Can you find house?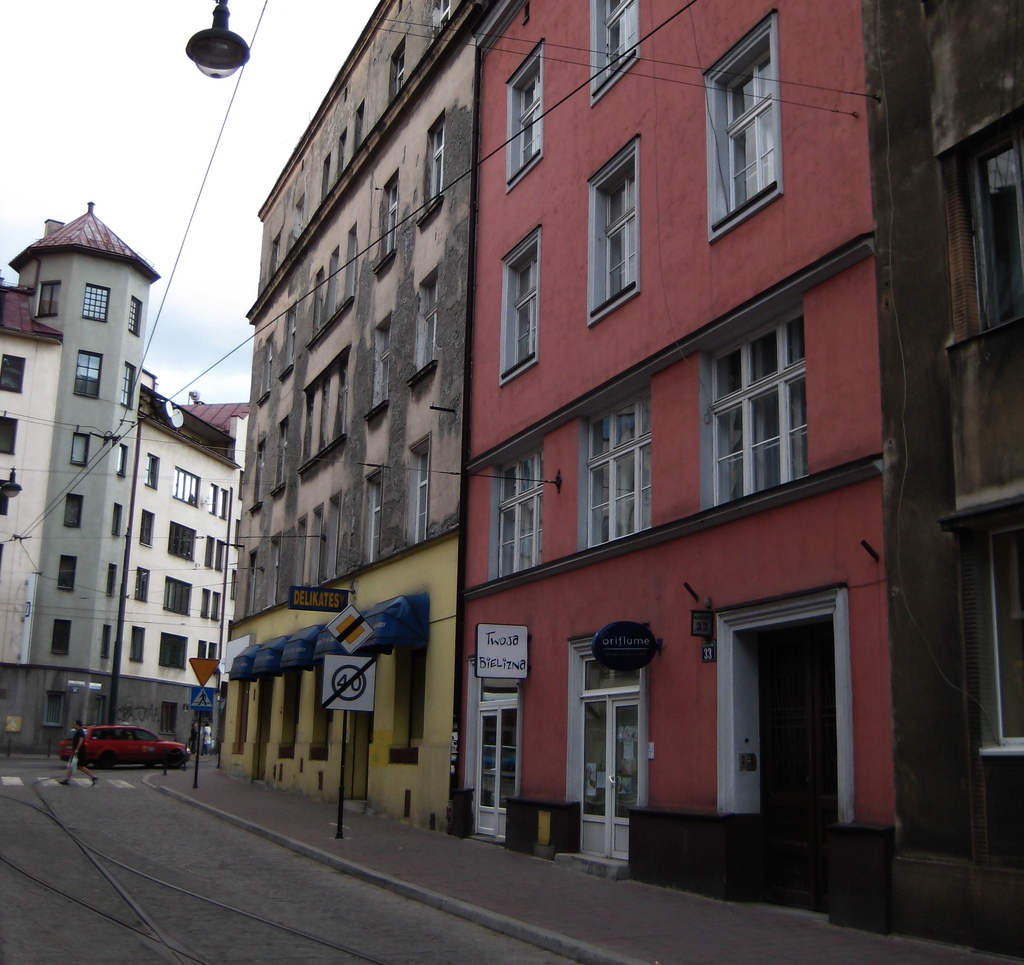
Yes, bounding box: (887,17,1023,900).
